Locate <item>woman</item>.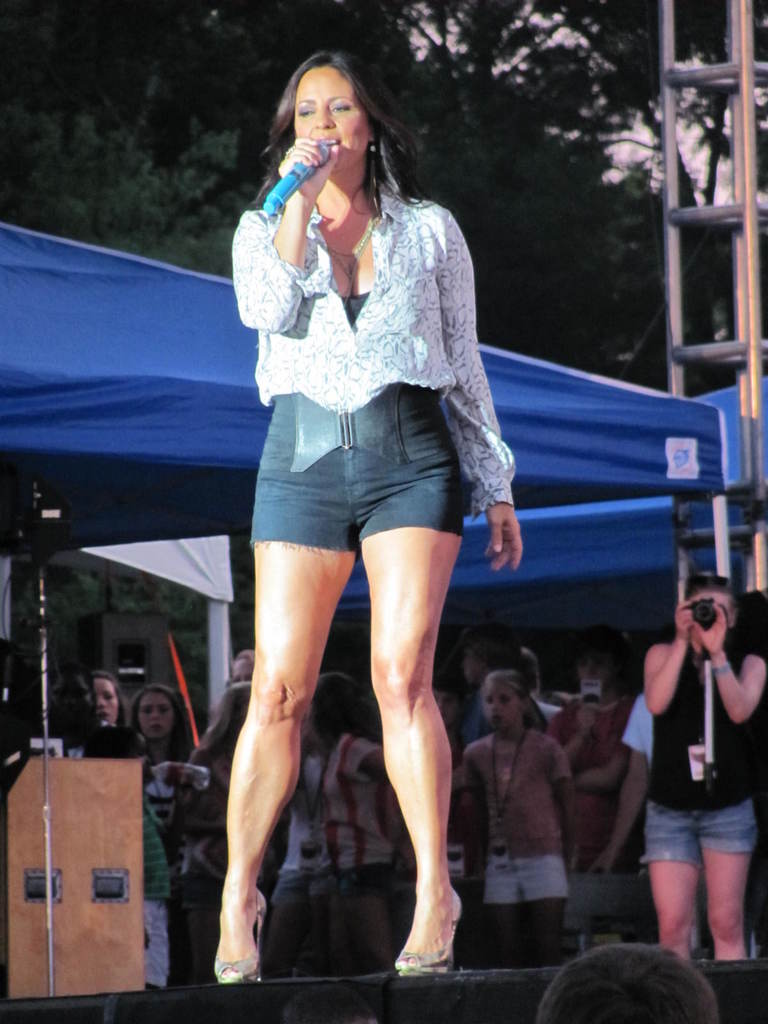
Bounding box: pyautogui.locateOnScreen(133, 684, 203, 819).
